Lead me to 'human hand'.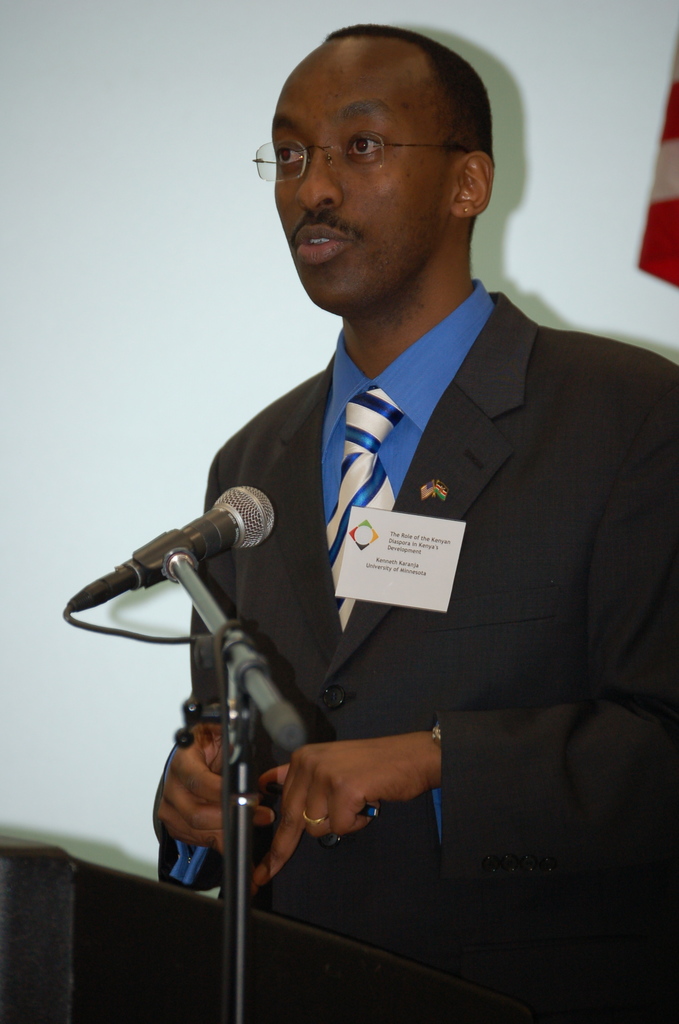
Lead to 254,732,445,893.
